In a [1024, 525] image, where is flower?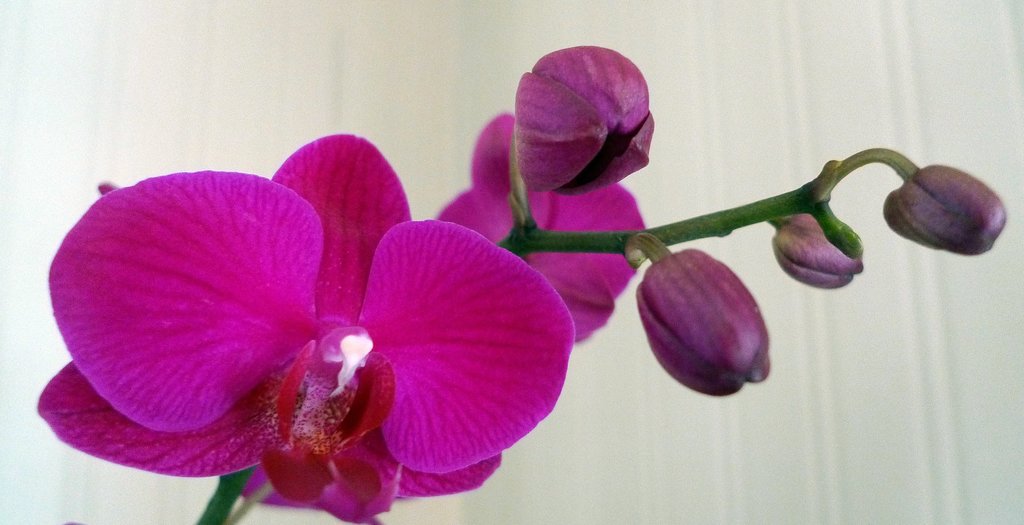
left=436, top=111, right=649, bottom=338.
